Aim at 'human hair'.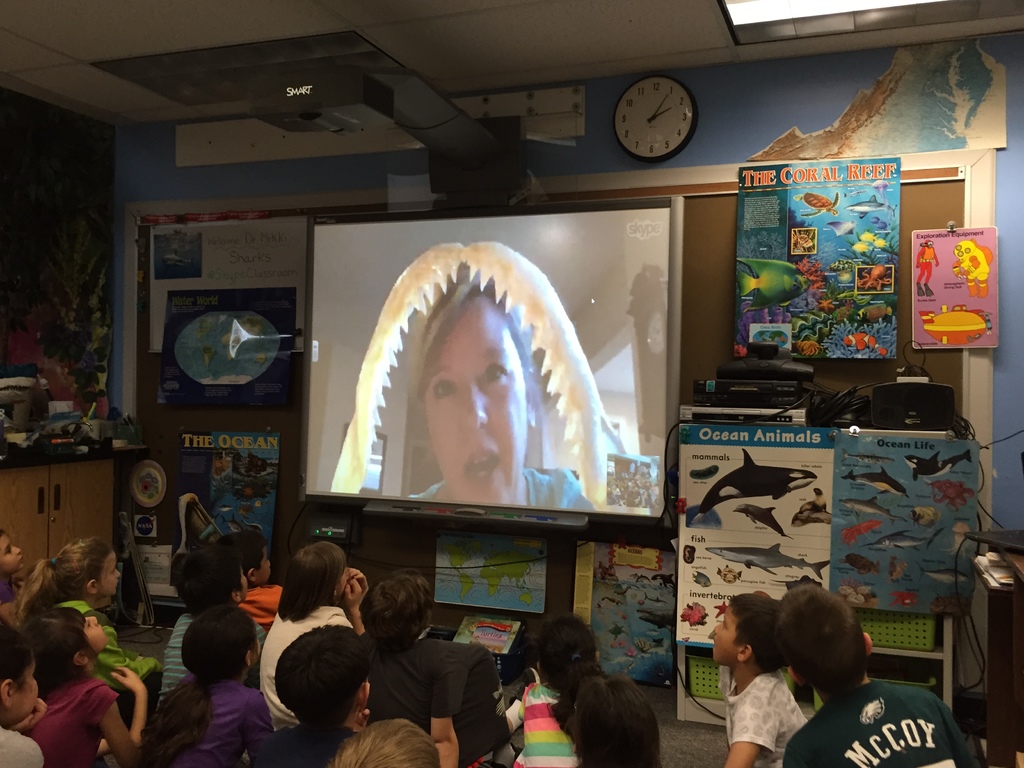
Aimed at box=[1, 617, 49, 688].
